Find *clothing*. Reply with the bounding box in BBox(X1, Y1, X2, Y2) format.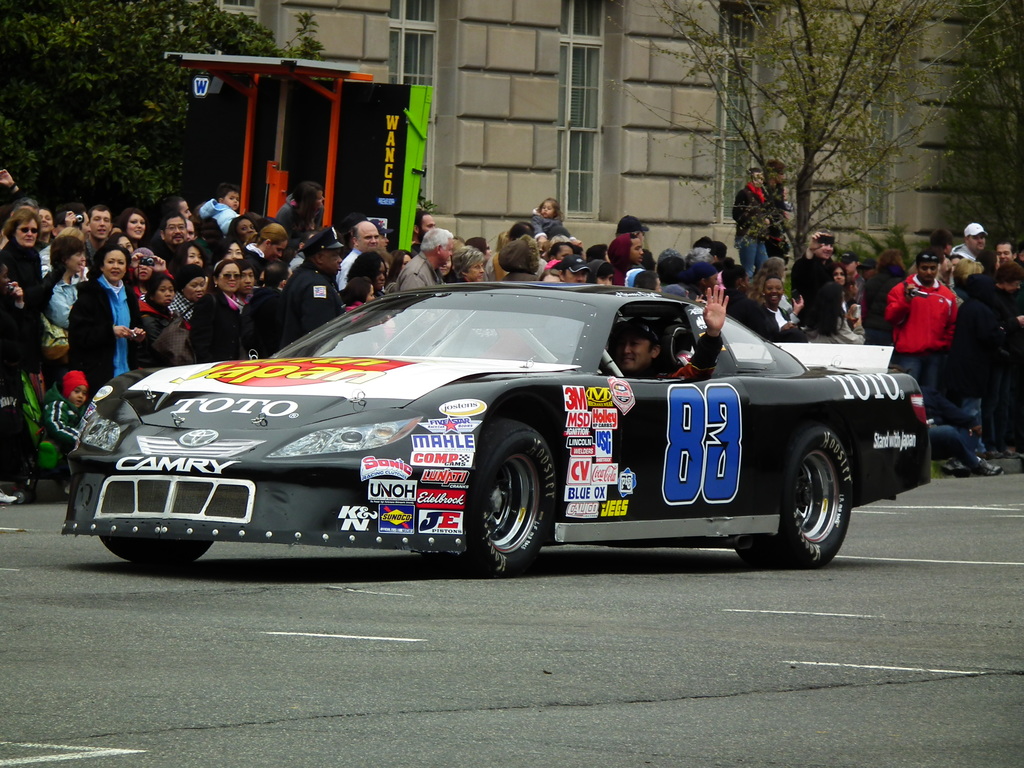
BBox(951, 294, 1003, 451).
